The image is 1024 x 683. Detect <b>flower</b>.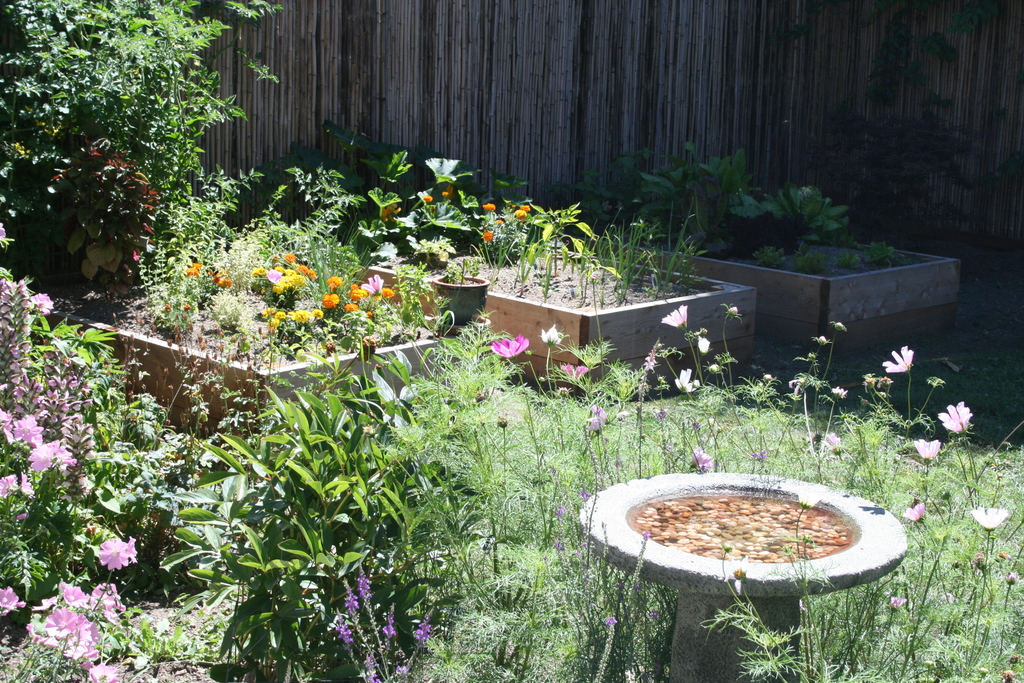
Detection: crop(1, 407, 19, 448).
